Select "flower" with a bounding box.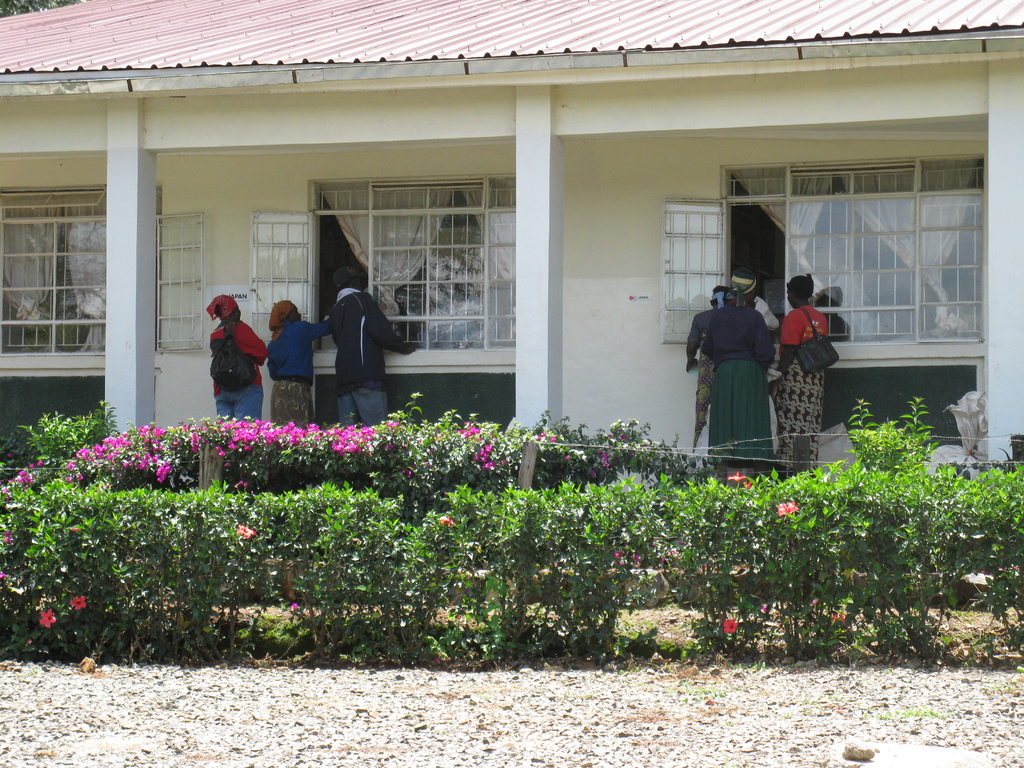
l=231, t=520, r=252, b=538.
